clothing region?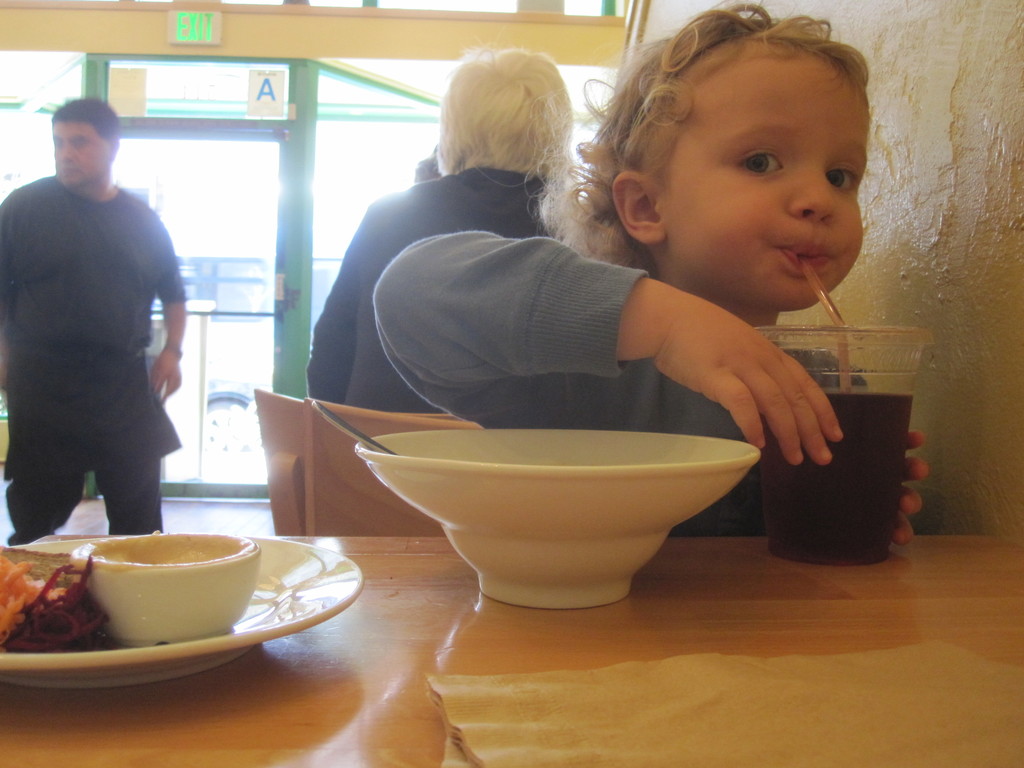
box=[13, 125, 184, 538]
